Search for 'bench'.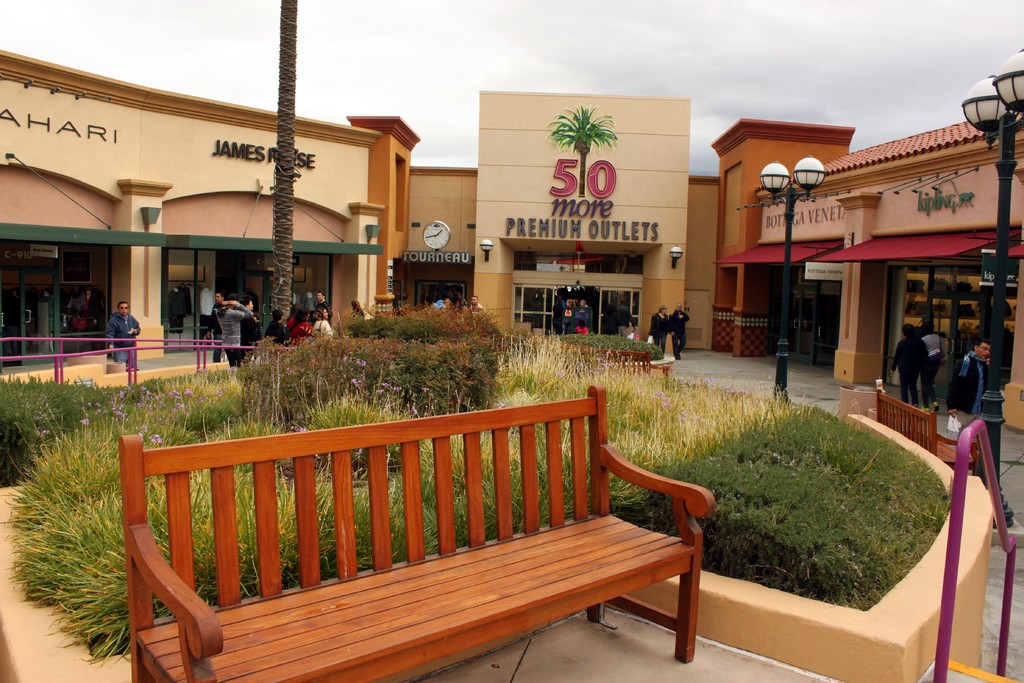
Found at [108,420,719,682].
